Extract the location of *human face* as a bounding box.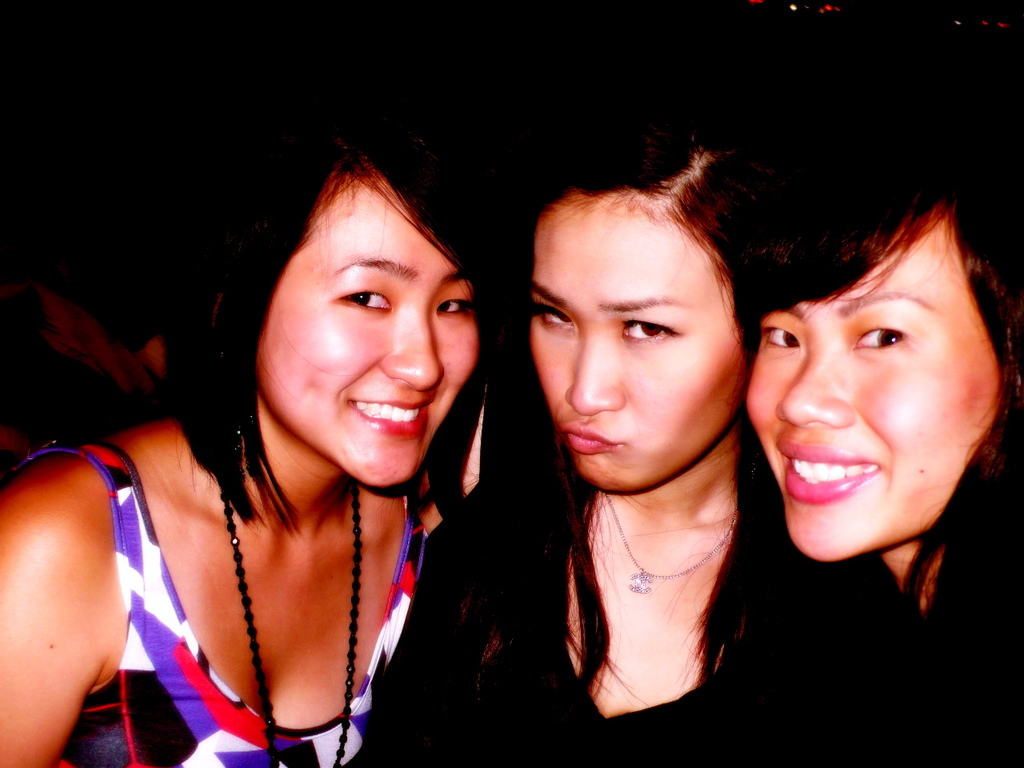
(left=526, top=198, right=746, bottom=496).
